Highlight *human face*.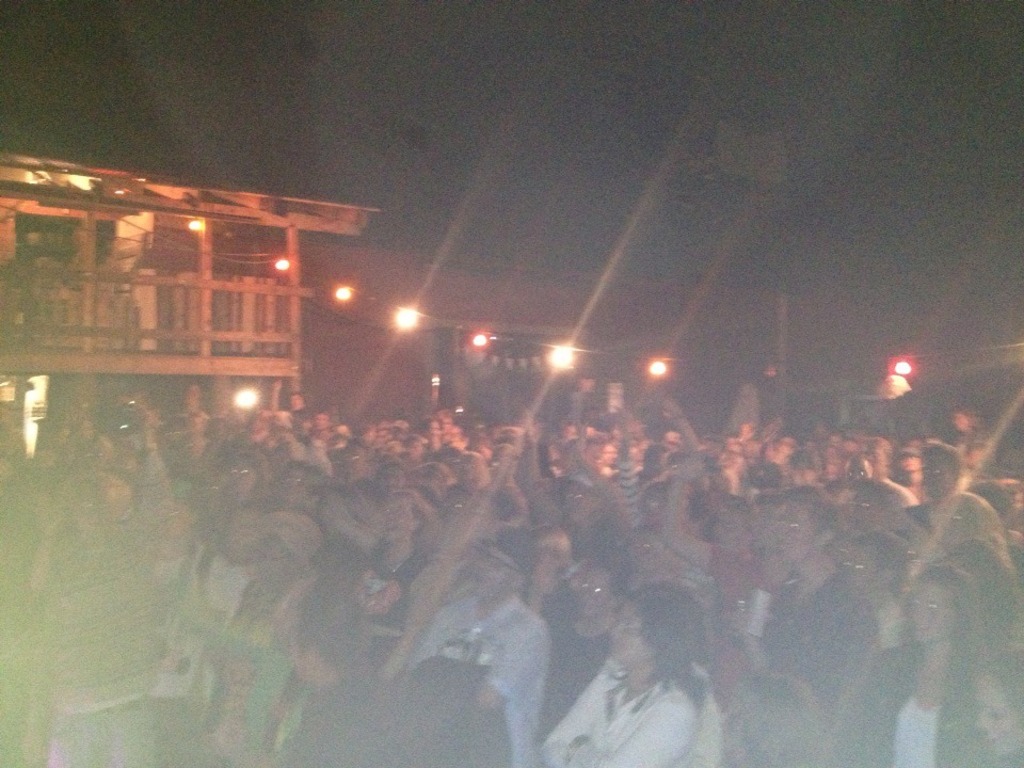
Highlighted region: left=719, top=512, right=745, bottom=549.
